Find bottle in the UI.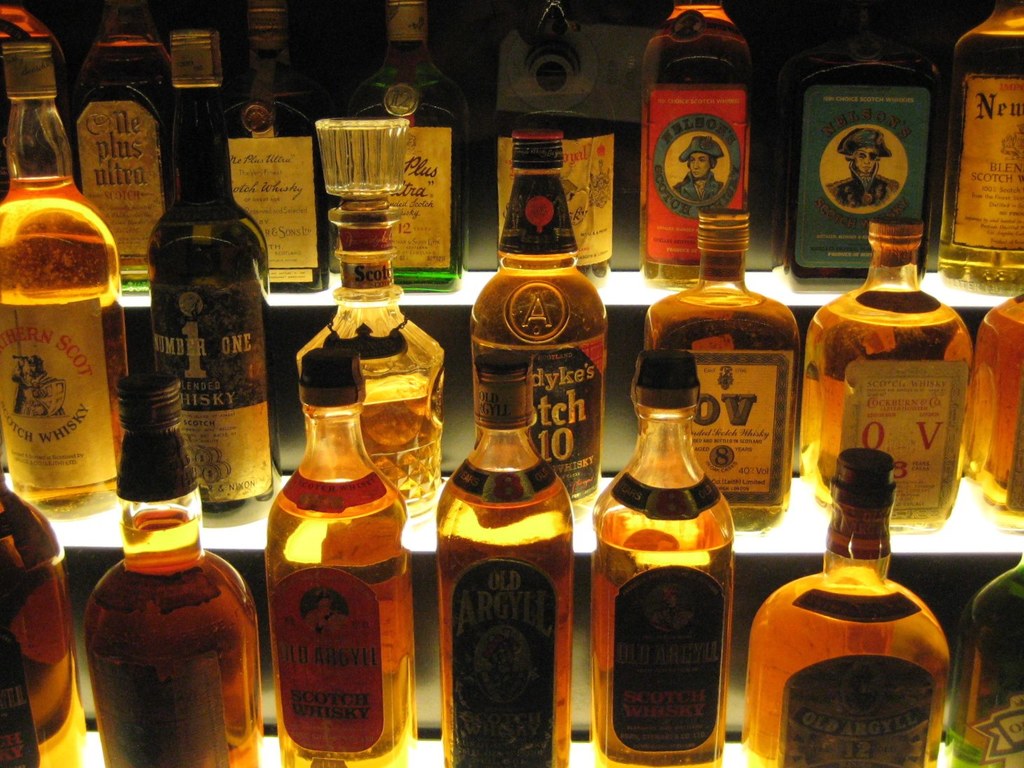
UI element at (left=929, top=0, right=1023, bottom=284).
